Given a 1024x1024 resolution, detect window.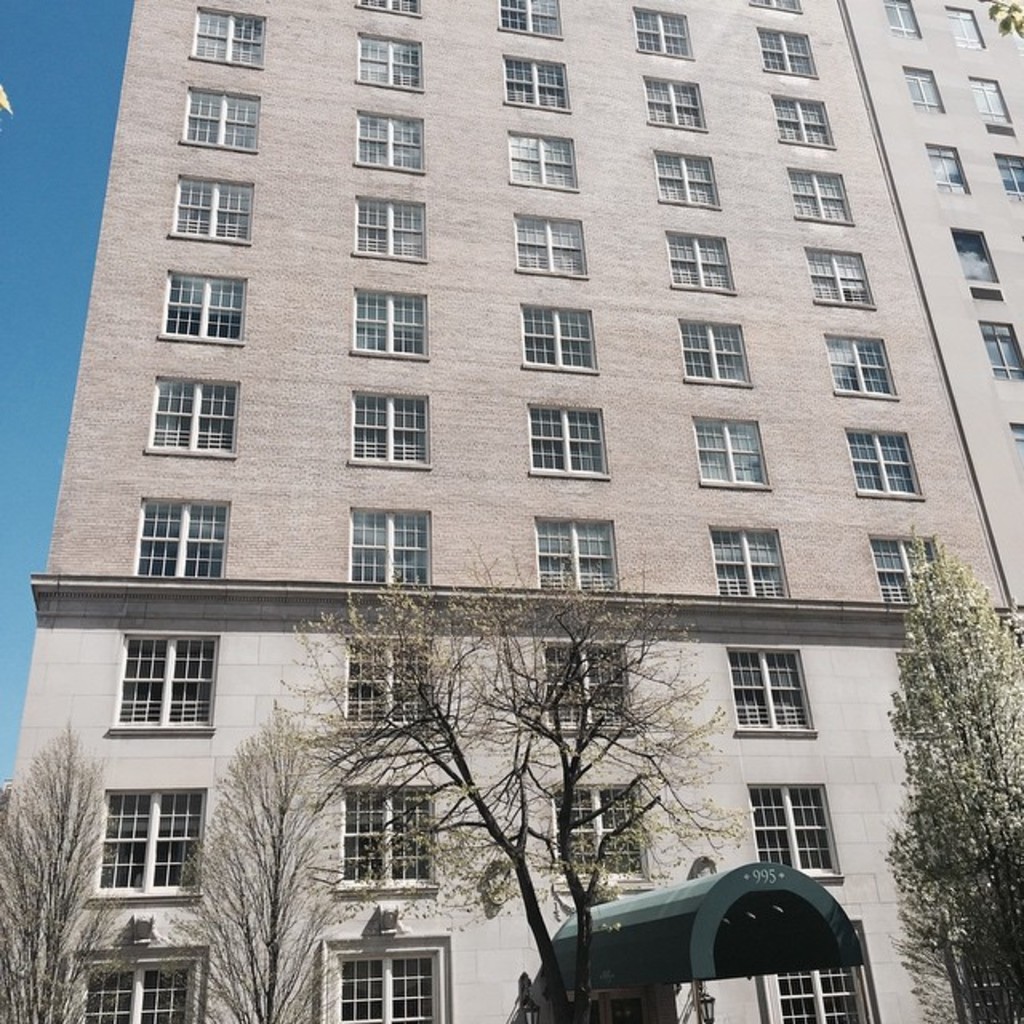
x1=702 y1=526 x2=790 y2=594.
